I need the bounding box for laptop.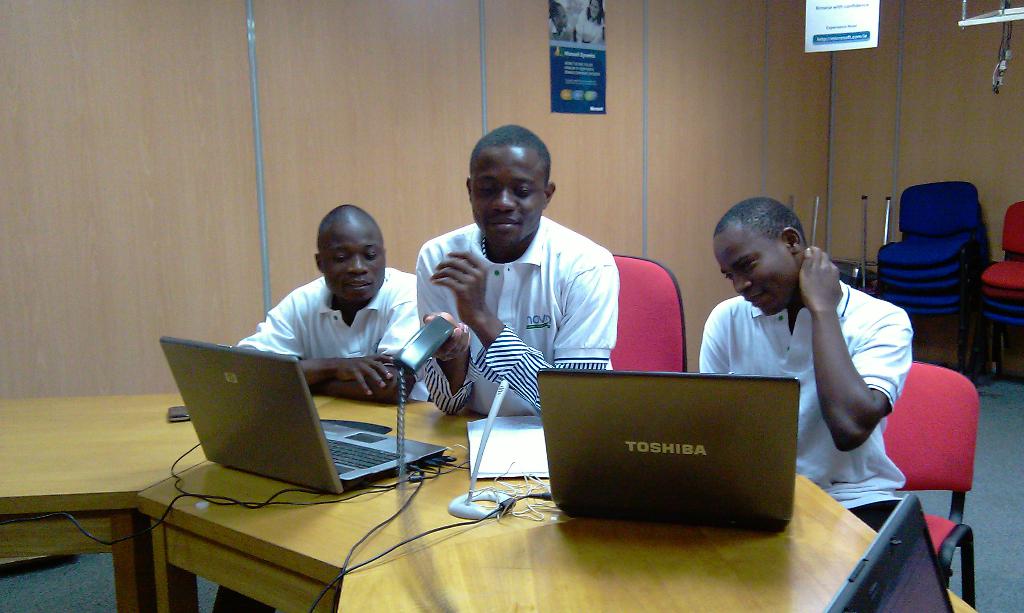
Here it is: bbox=(555, 380, 820, 551).
